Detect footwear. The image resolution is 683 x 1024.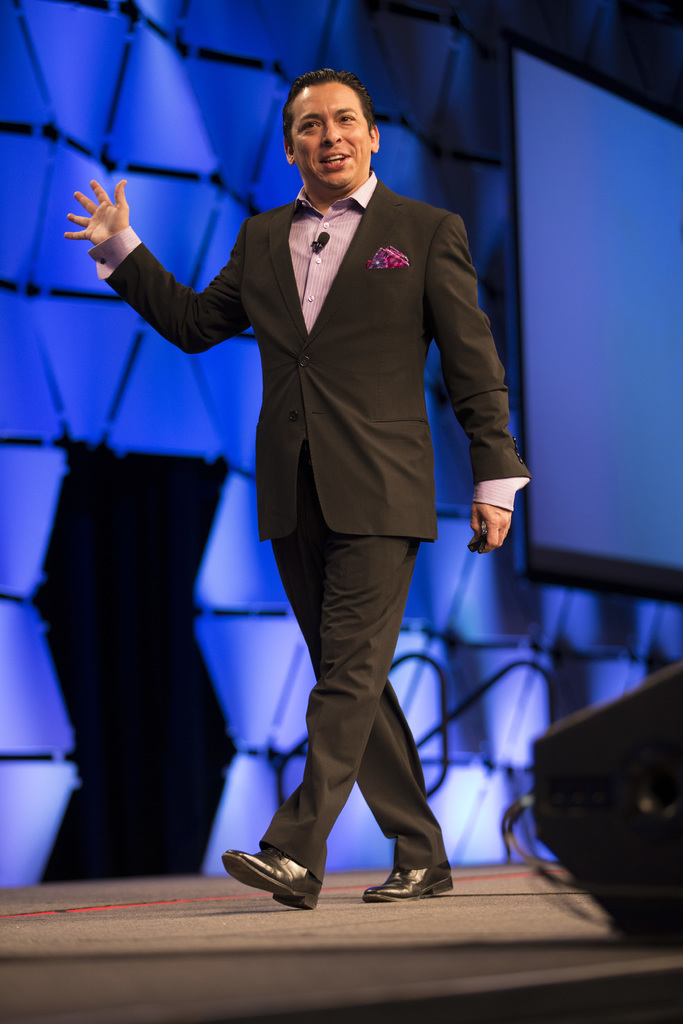
region(208, 839, 317, 913).
